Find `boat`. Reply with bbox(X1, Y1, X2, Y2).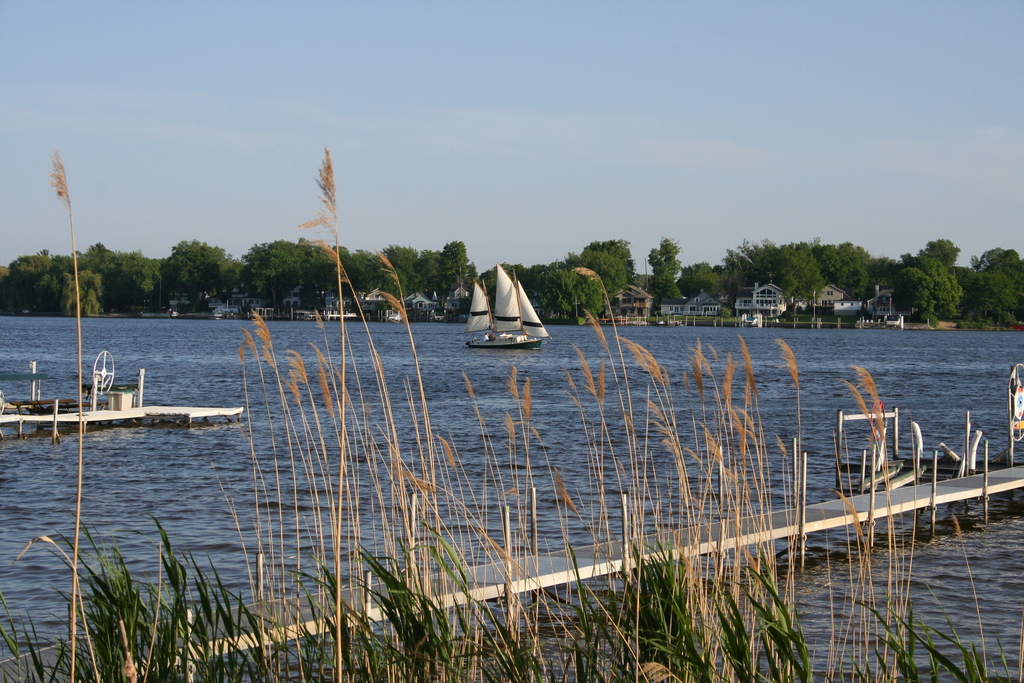
bbox(461, 262, 554, 345).
